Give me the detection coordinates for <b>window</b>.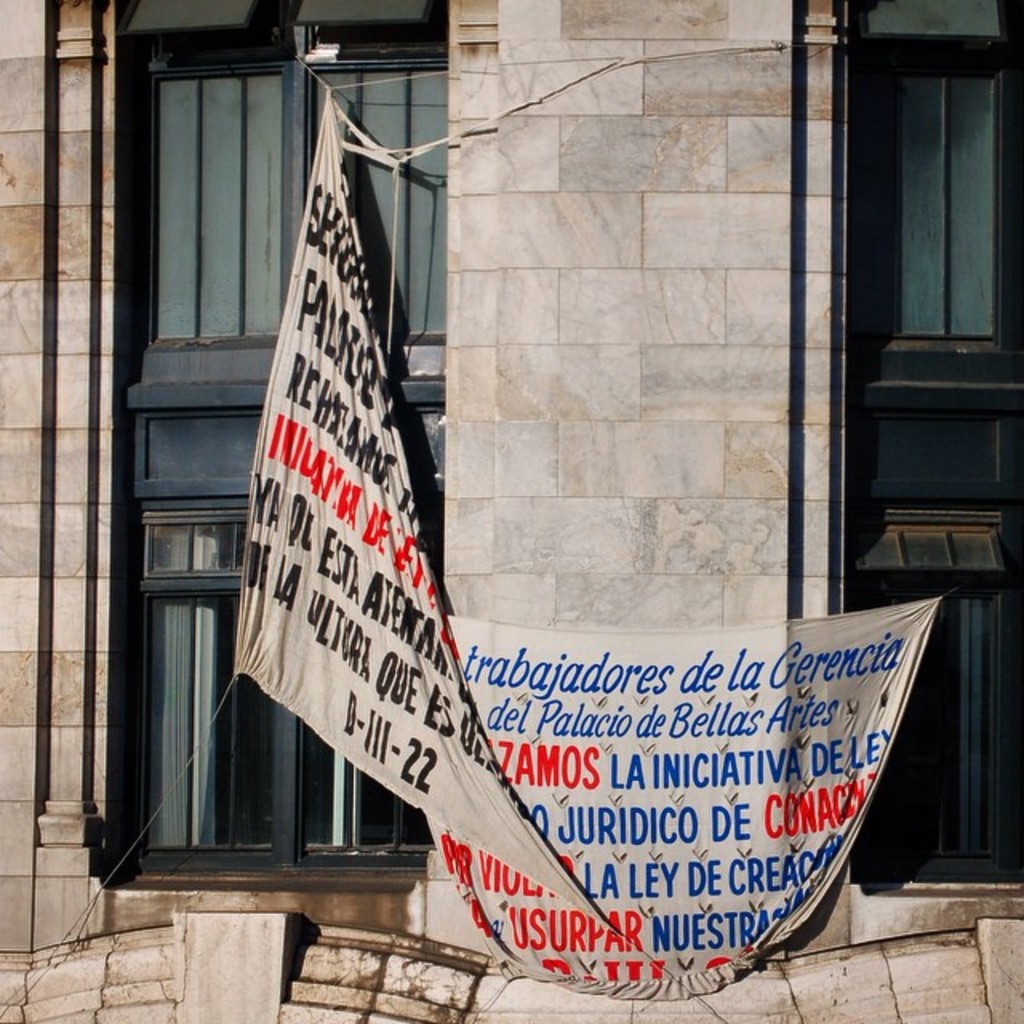
851,406,1022,915.
